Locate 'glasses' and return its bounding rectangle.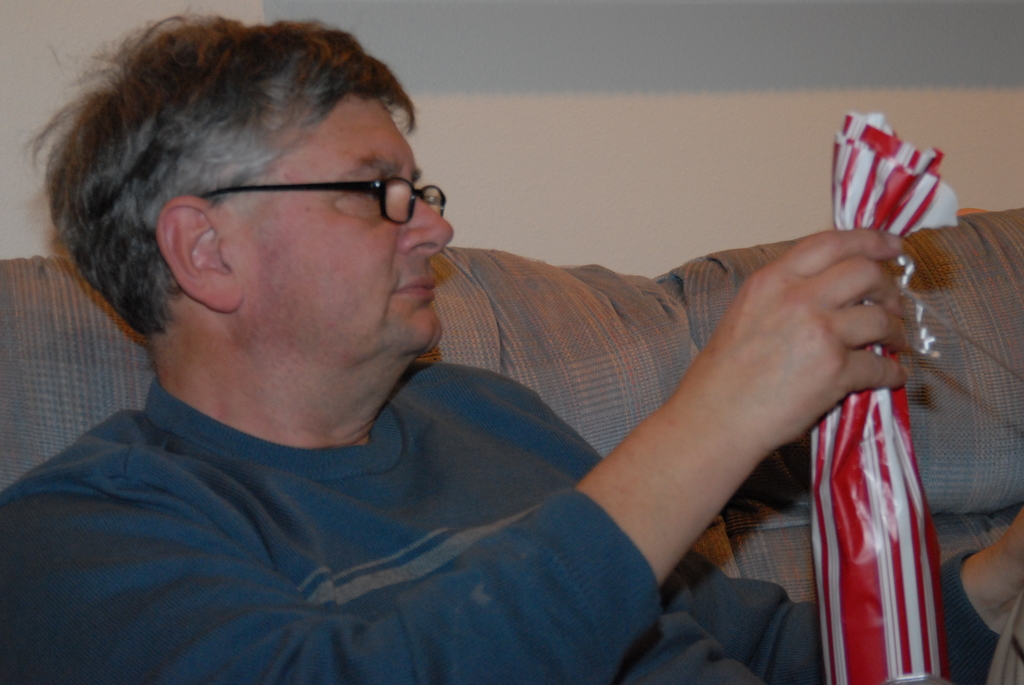
Rect(193, 170, 456, 229).
